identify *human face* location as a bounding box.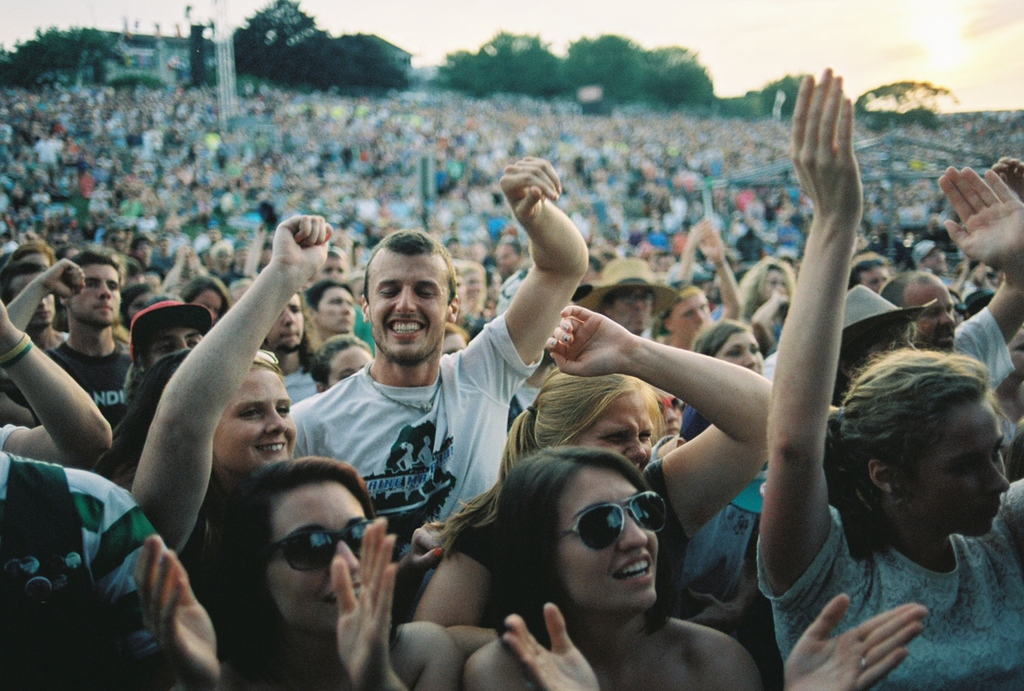
{"left": 363, "top": 254, "right": 458, "bottom": 361}.
